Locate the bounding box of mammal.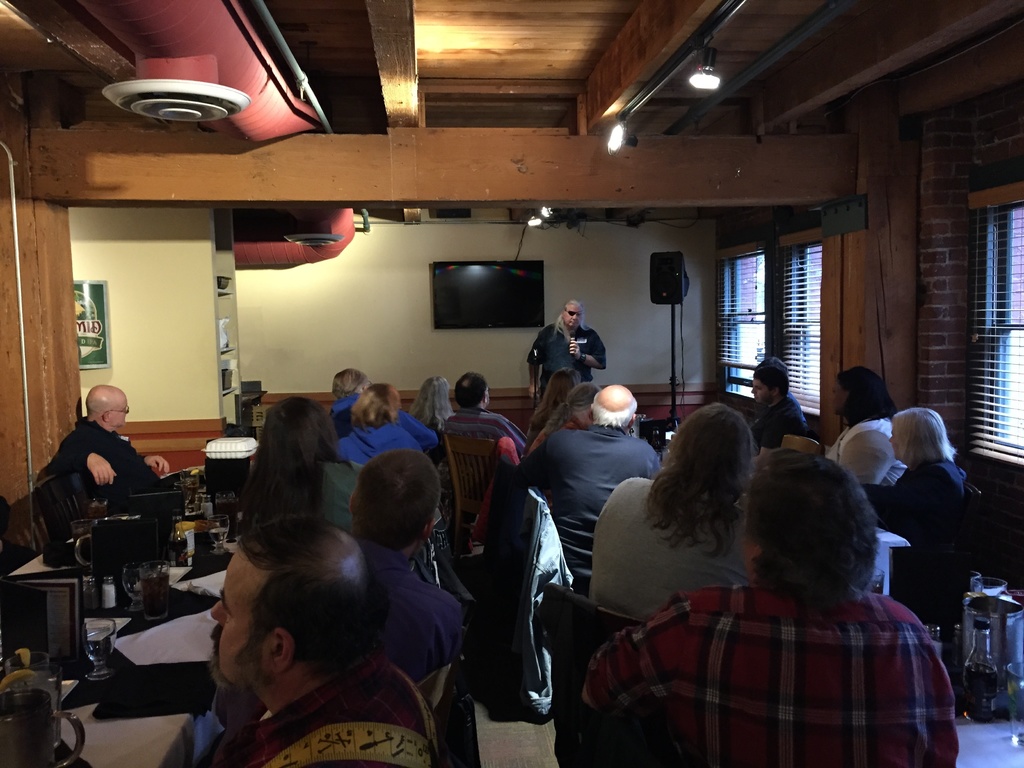
Bounding box: detection(525, 383, 595, 460).
